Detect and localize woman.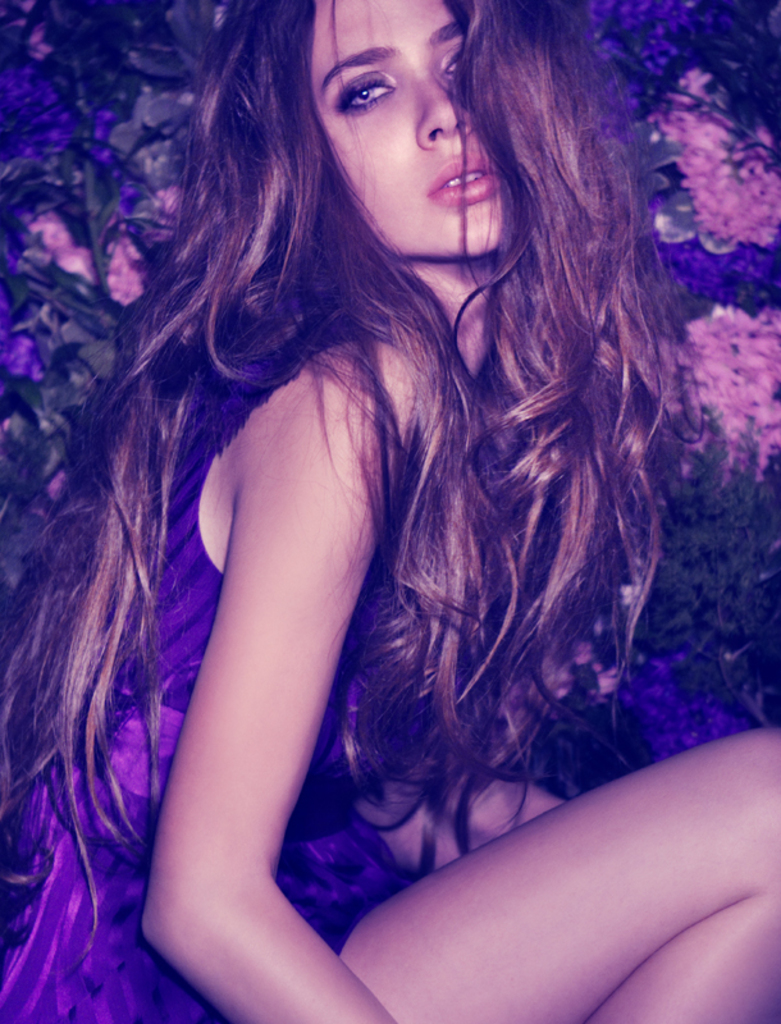
Localized at bbox=[20, 0, 731, 1009].
